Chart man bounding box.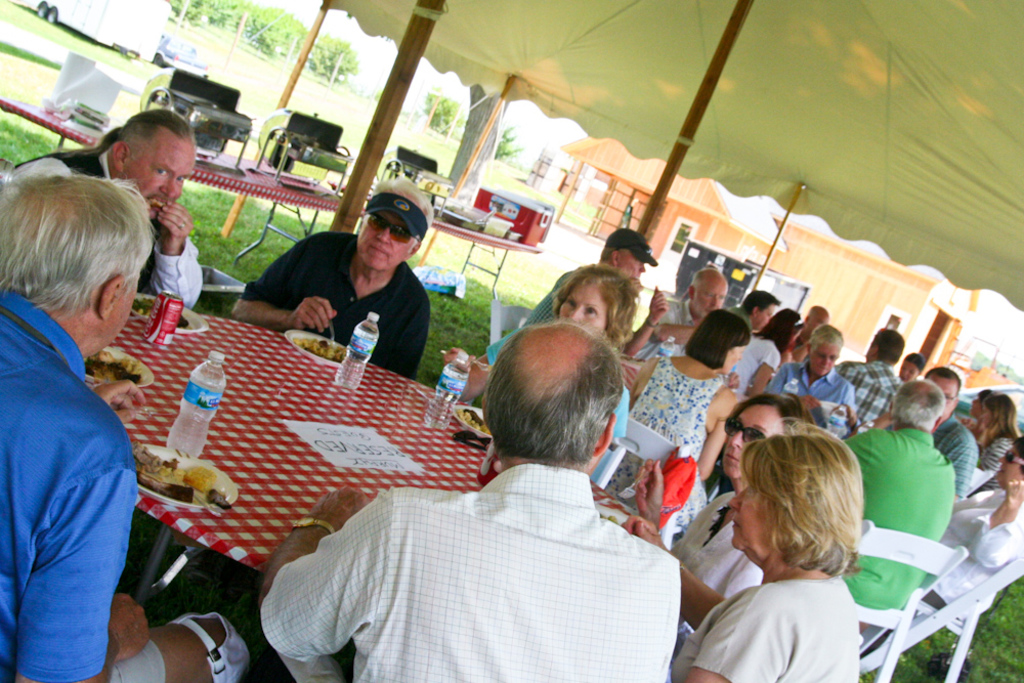
Charted: 662/266/727/364.
